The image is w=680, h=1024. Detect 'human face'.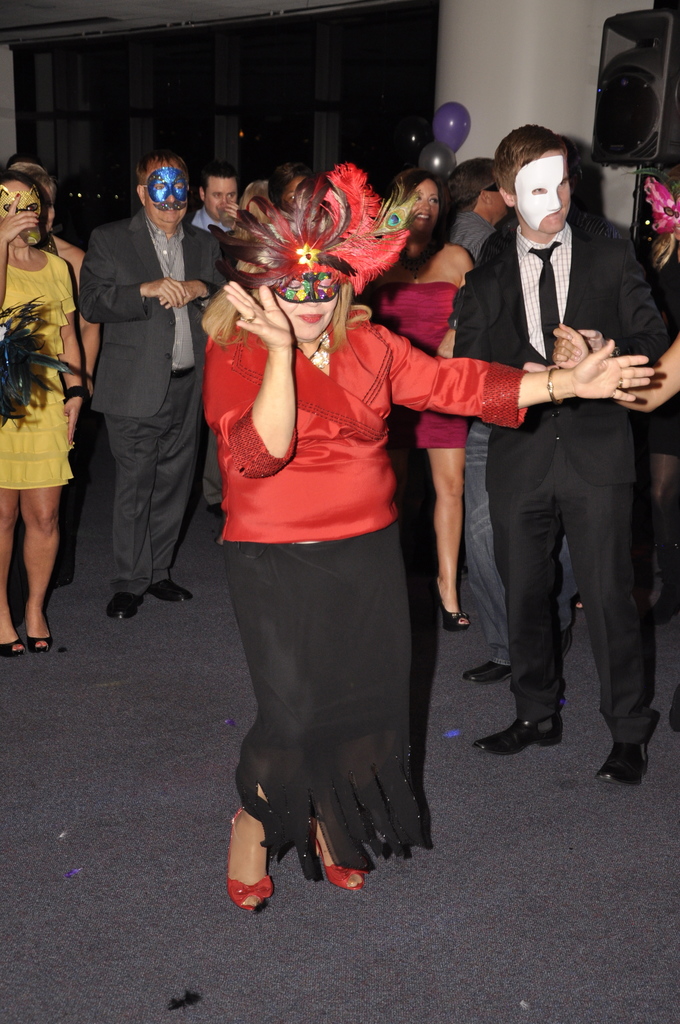
Detection: crop(518, 147, 571, 232).
